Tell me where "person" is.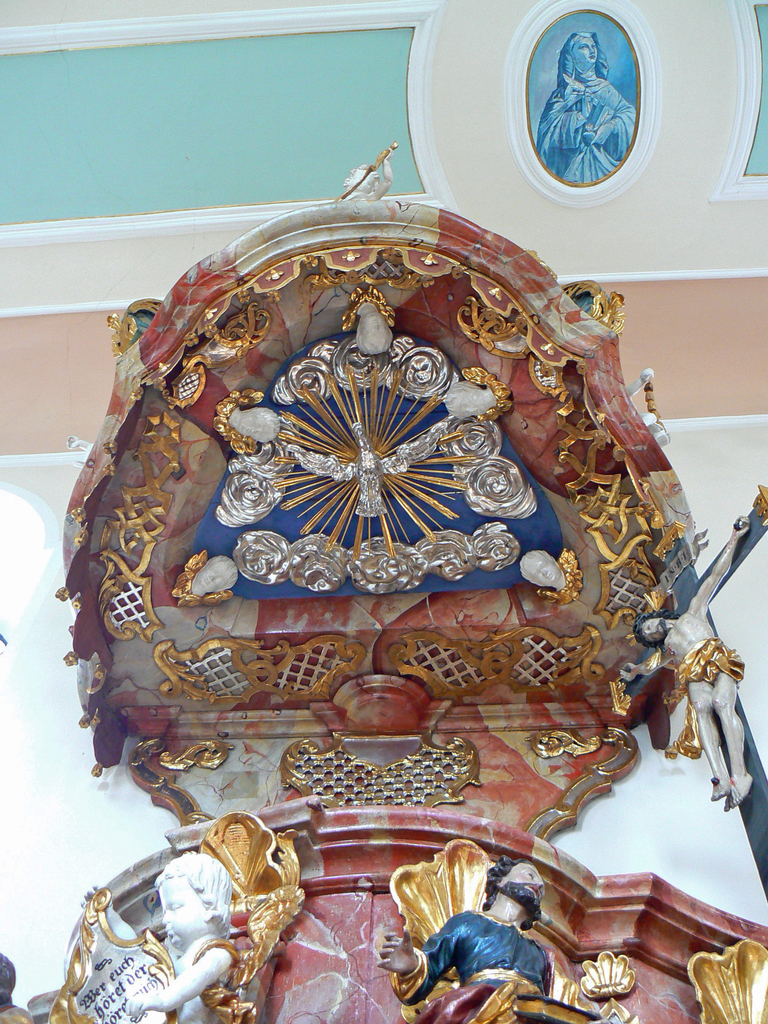
"person" is at 0,957,32,1023.
